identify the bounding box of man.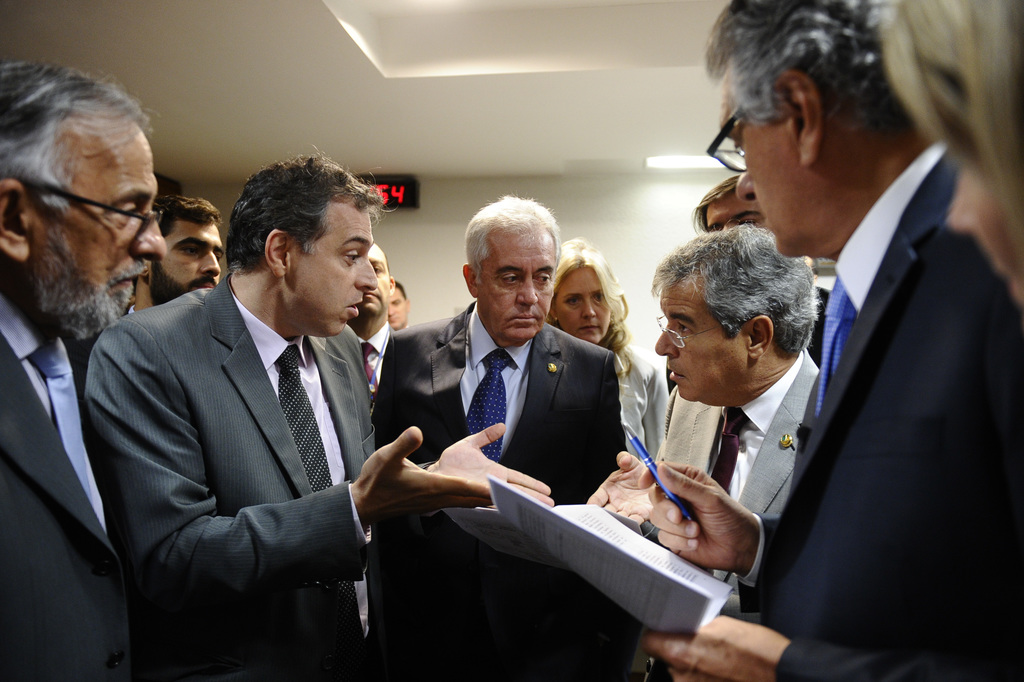
346,237,400,444.
